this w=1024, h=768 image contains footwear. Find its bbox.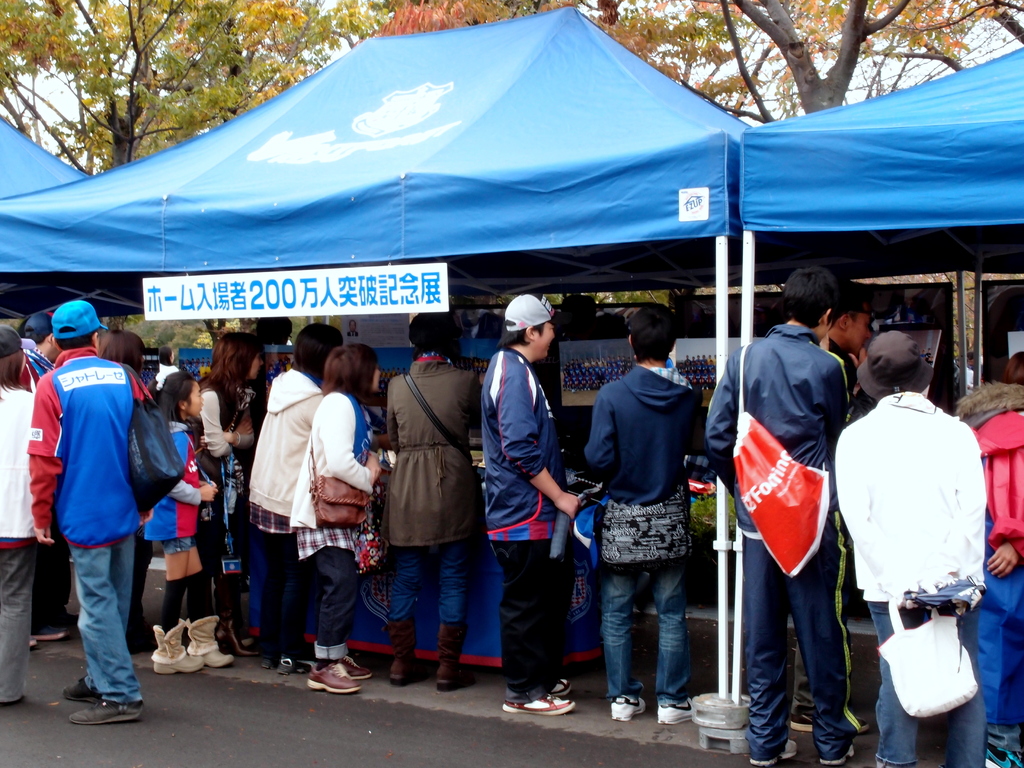
(left=26, top=637, right=42, bottom=651).
